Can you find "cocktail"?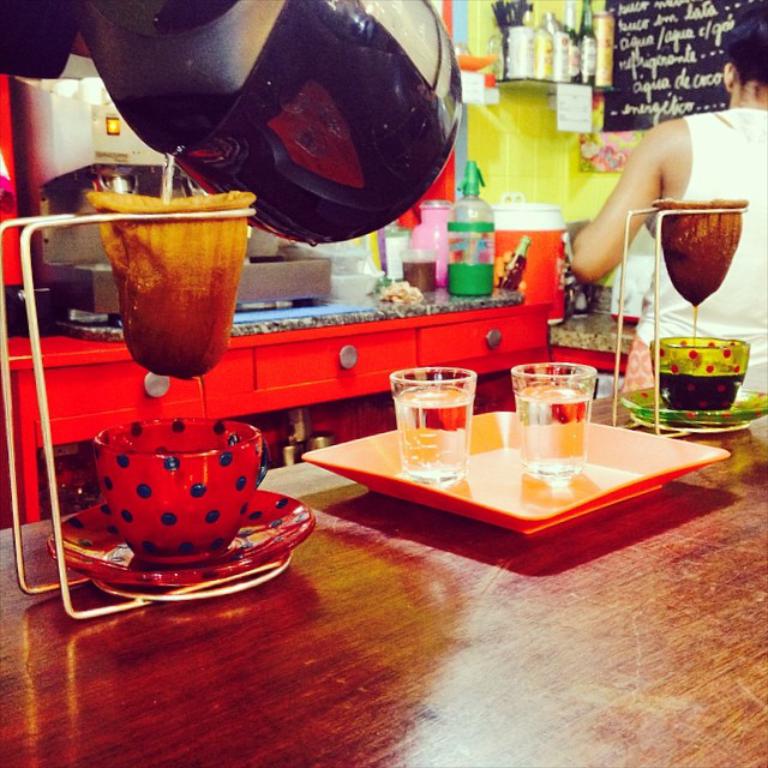
Yes, bounding box: 82 184 260 370.
